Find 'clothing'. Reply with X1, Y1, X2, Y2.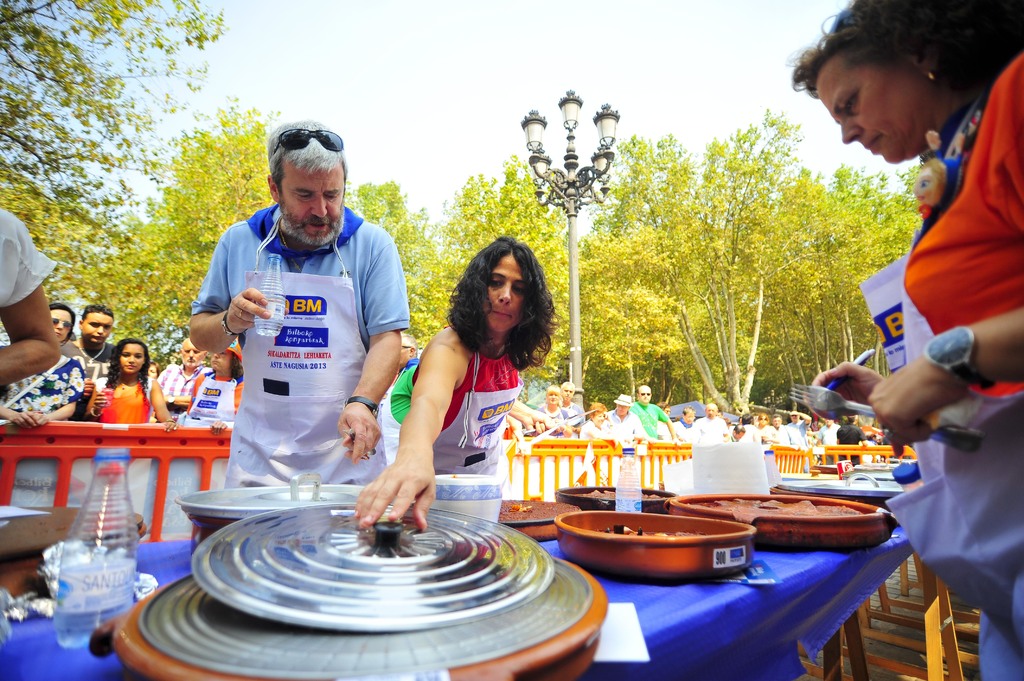
820, 422, 836, 445.
